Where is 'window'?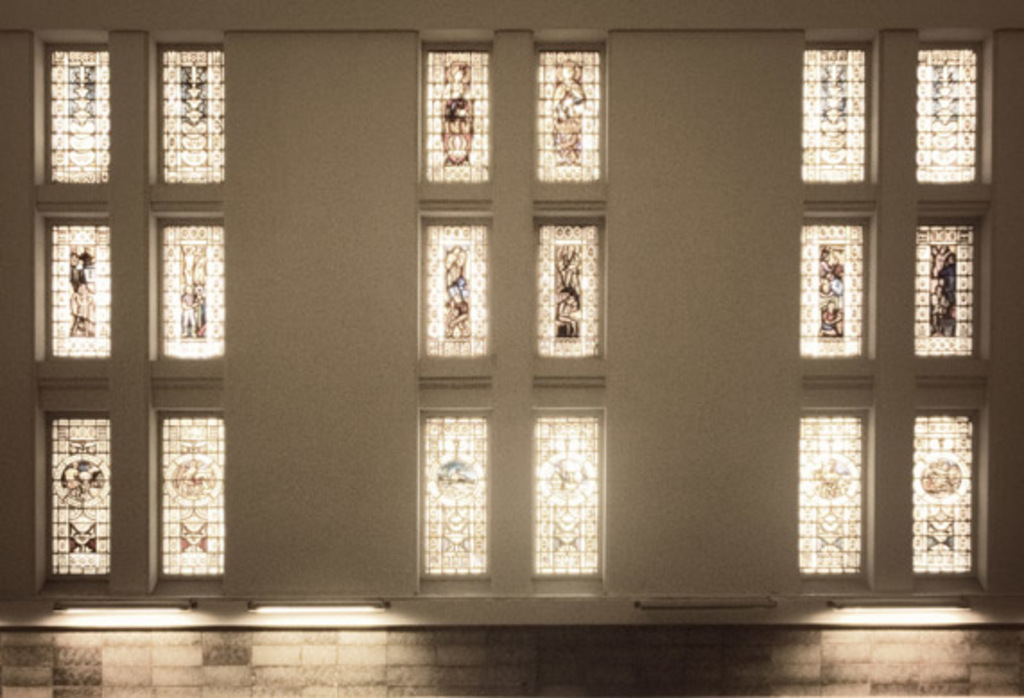
43:36:115:187.
